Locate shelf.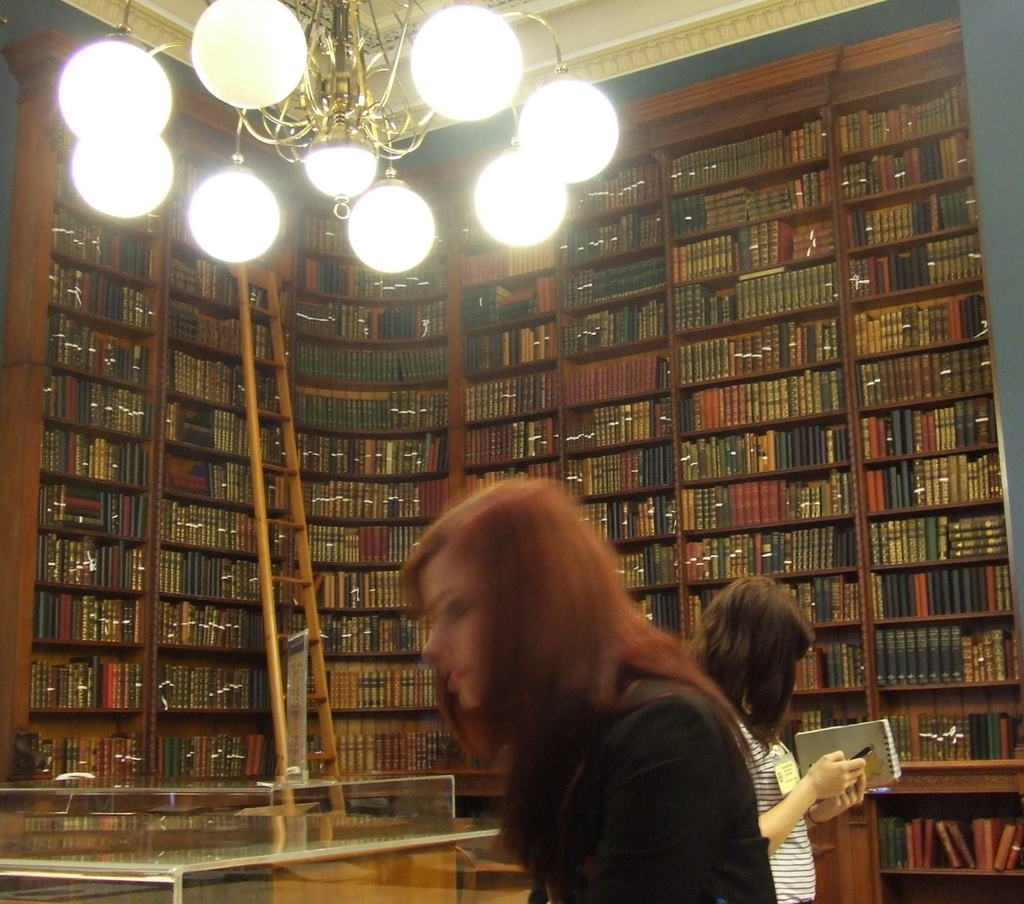
Bounding box: BBox(288, 333, 452, 378).
